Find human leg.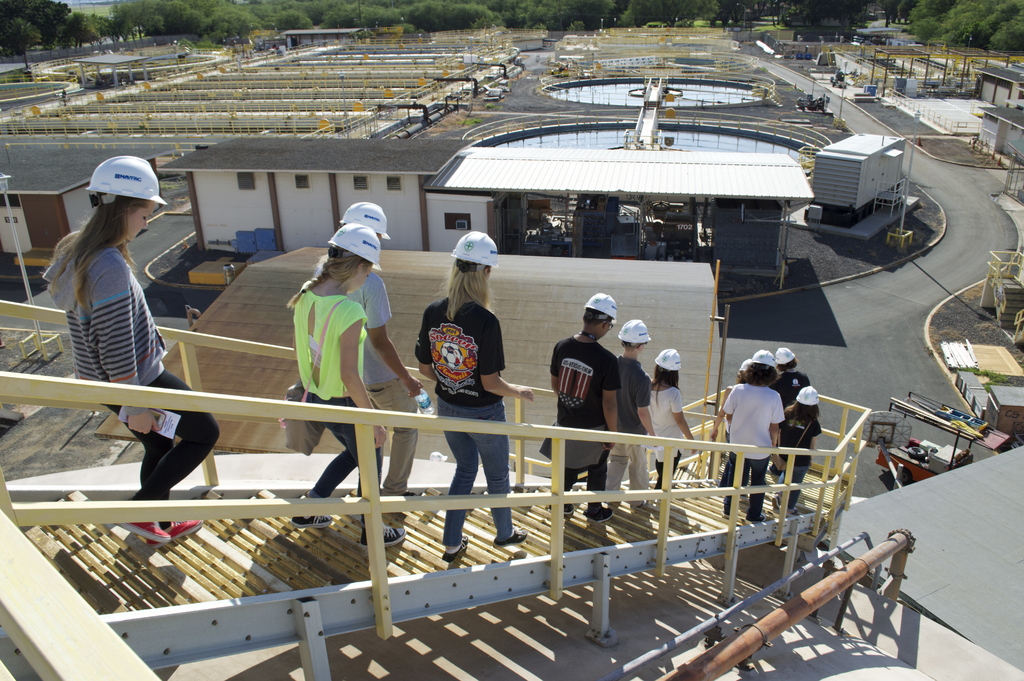
crop(607, 448, 626, 498).
